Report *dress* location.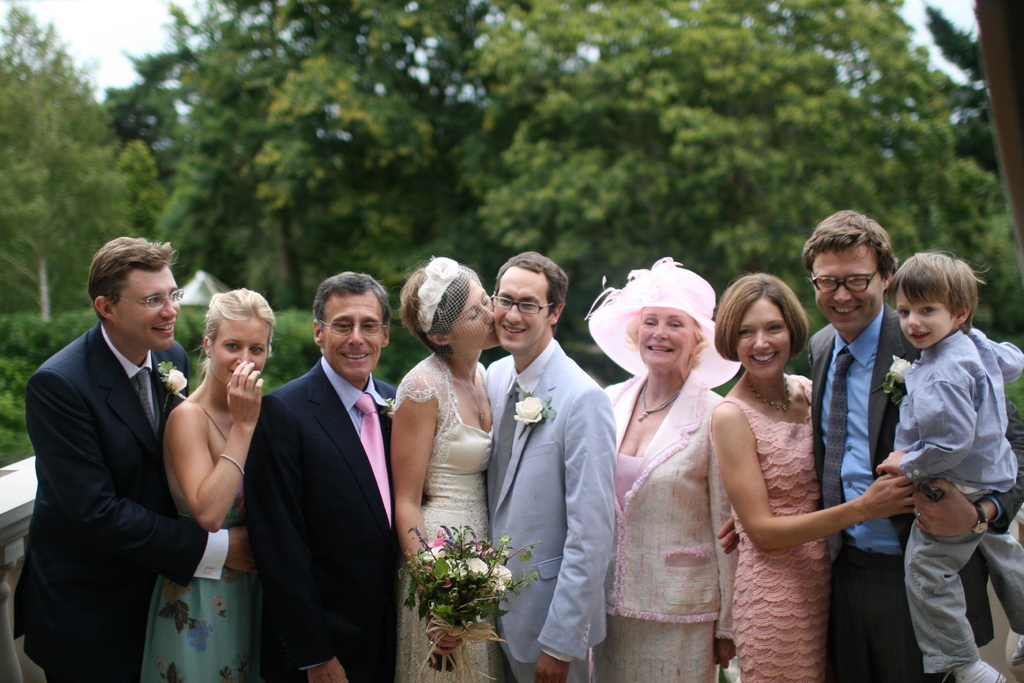
Report: 384/356/499/680.
